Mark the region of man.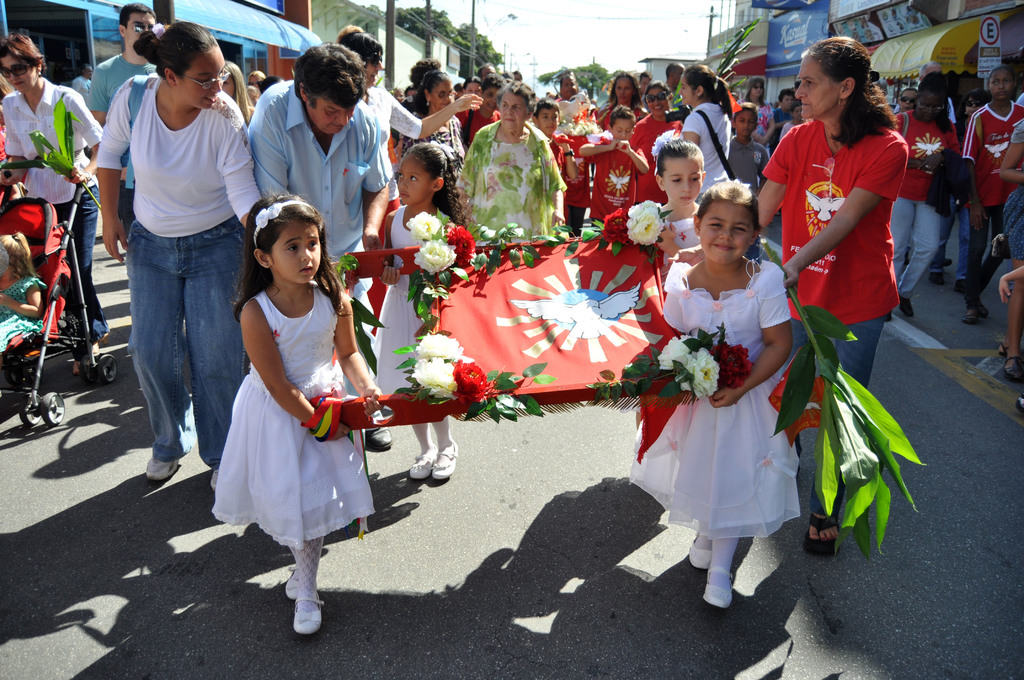
Region: crop(90, 3, 150, 191).
